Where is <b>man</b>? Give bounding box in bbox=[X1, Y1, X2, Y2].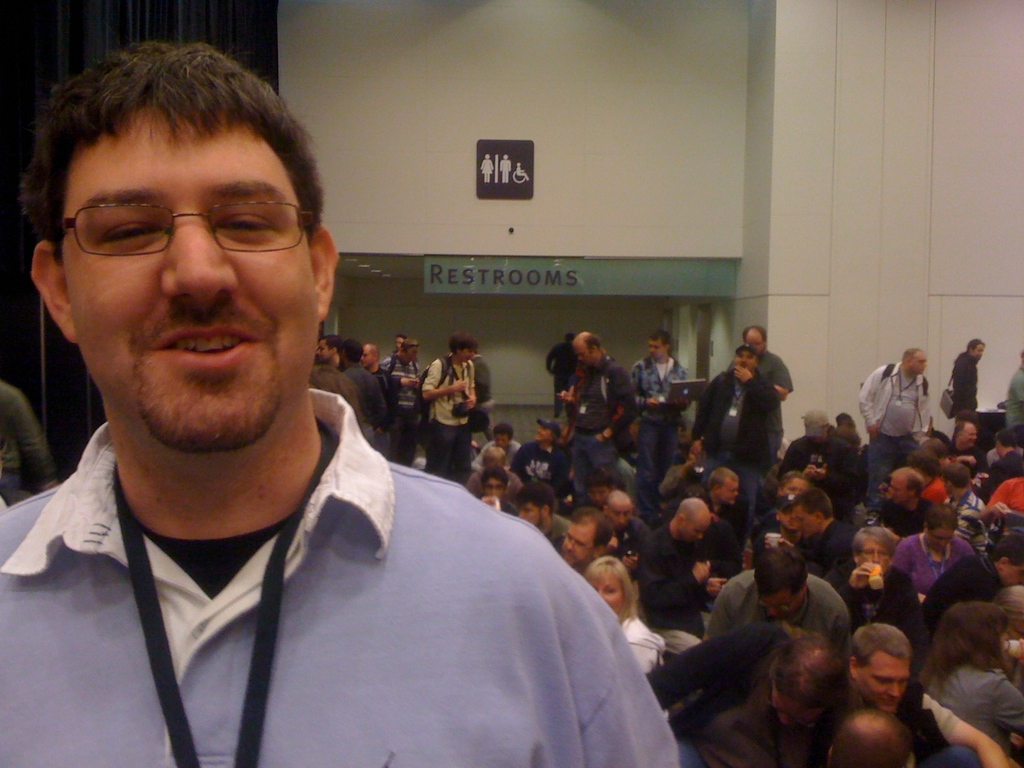
bbox=[424, 331, 480, 479].
